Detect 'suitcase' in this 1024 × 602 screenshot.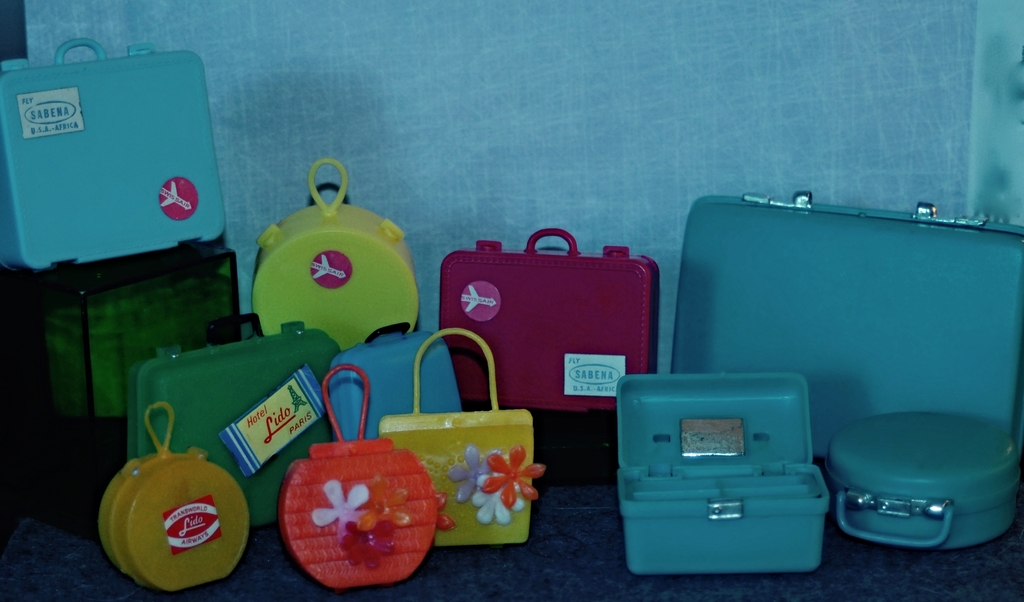
Detection: select_region(437, 228, 650, 415).
